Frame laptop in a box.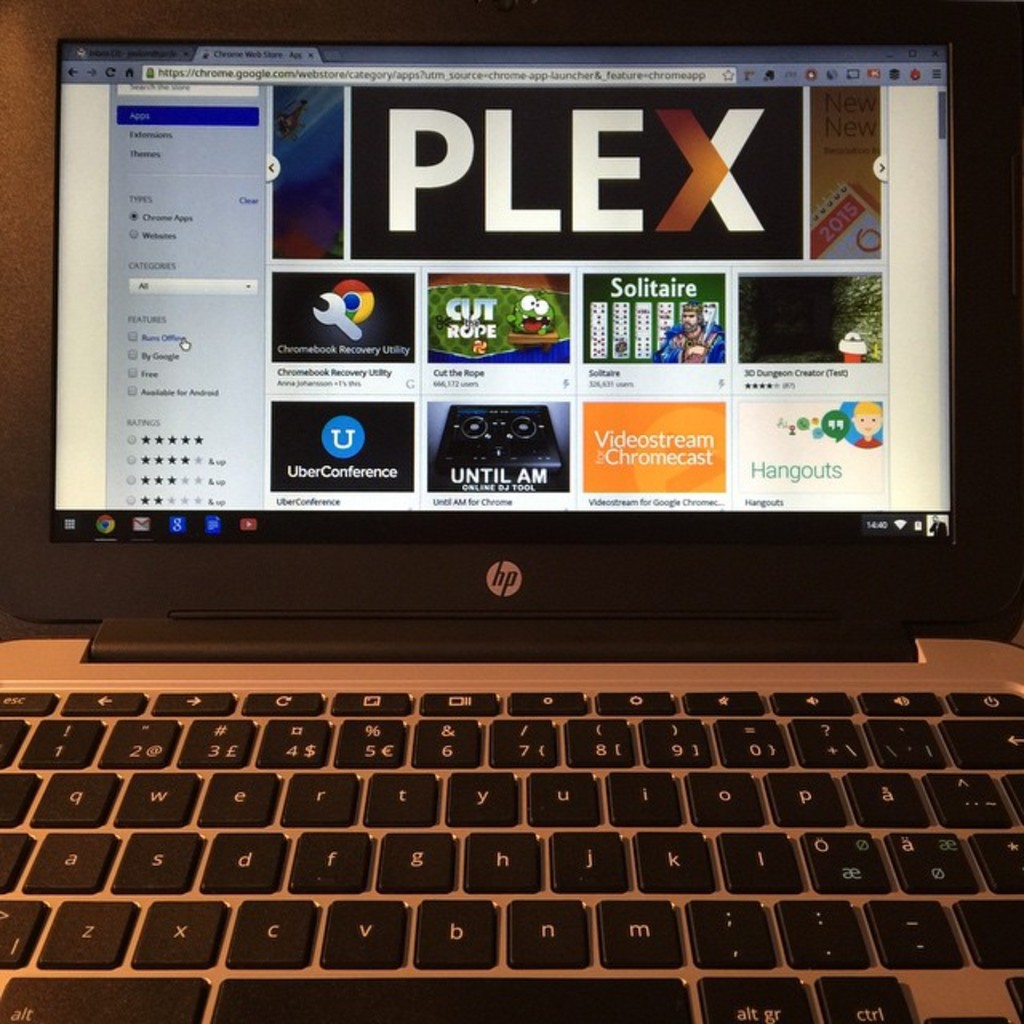
bbox(0, 21, 1022, 1021).
